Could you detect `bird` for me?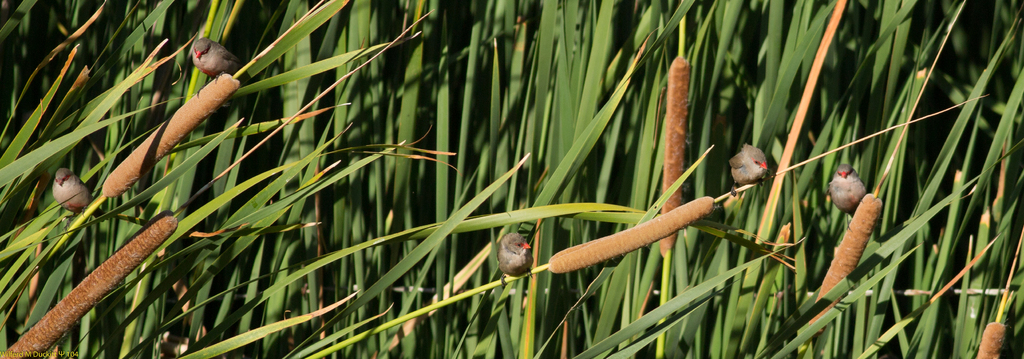
Detection result: 47, 167, 102, 224.
